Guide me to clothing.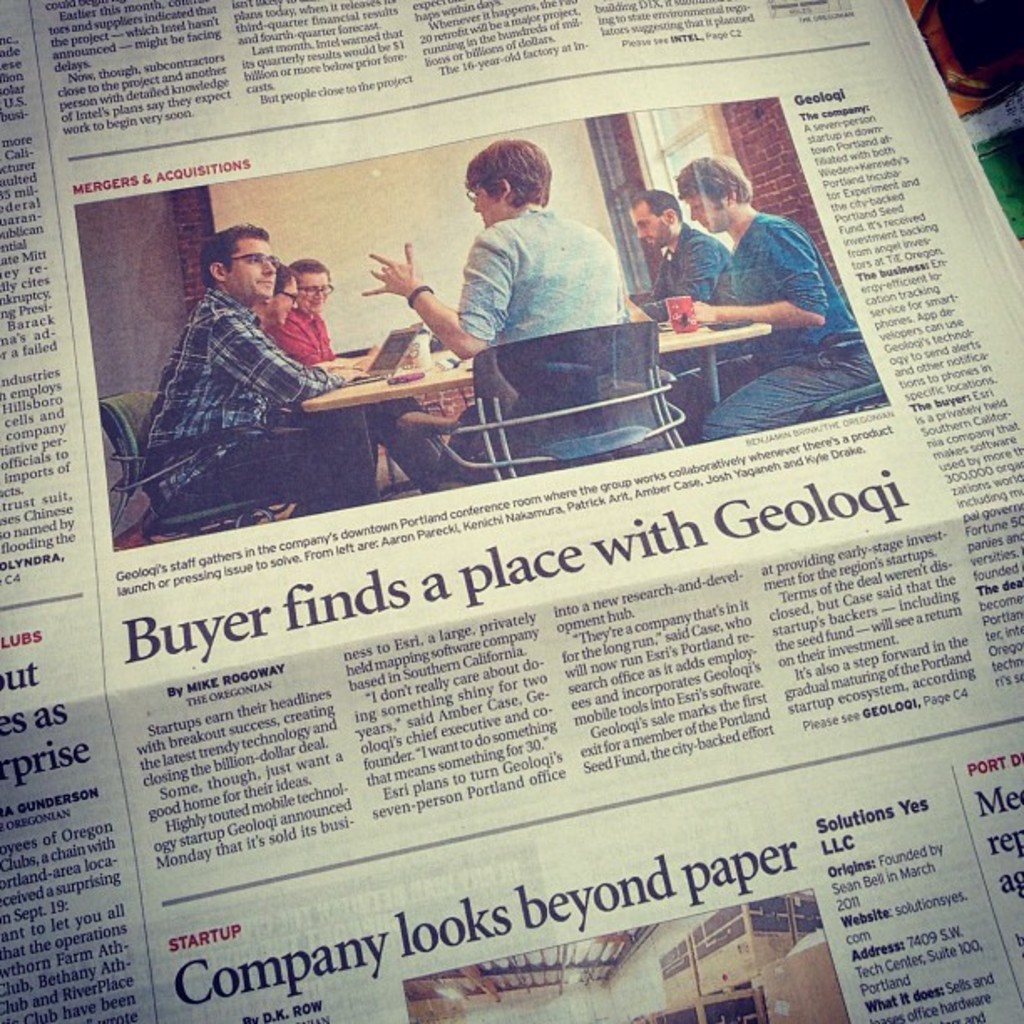
Guidance: x1=363, y1=310, x2=468, y2=465.
